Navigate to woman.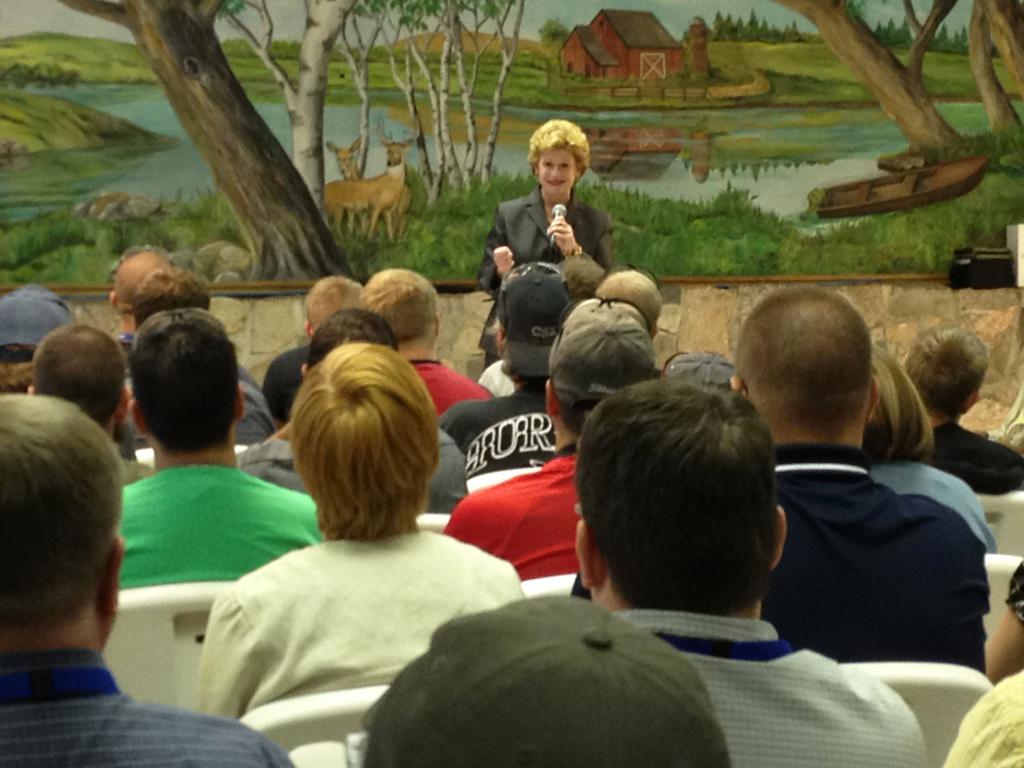
Navigation target: {"left": 856, "top": 343, "right": 999, "bottom": 545}.
